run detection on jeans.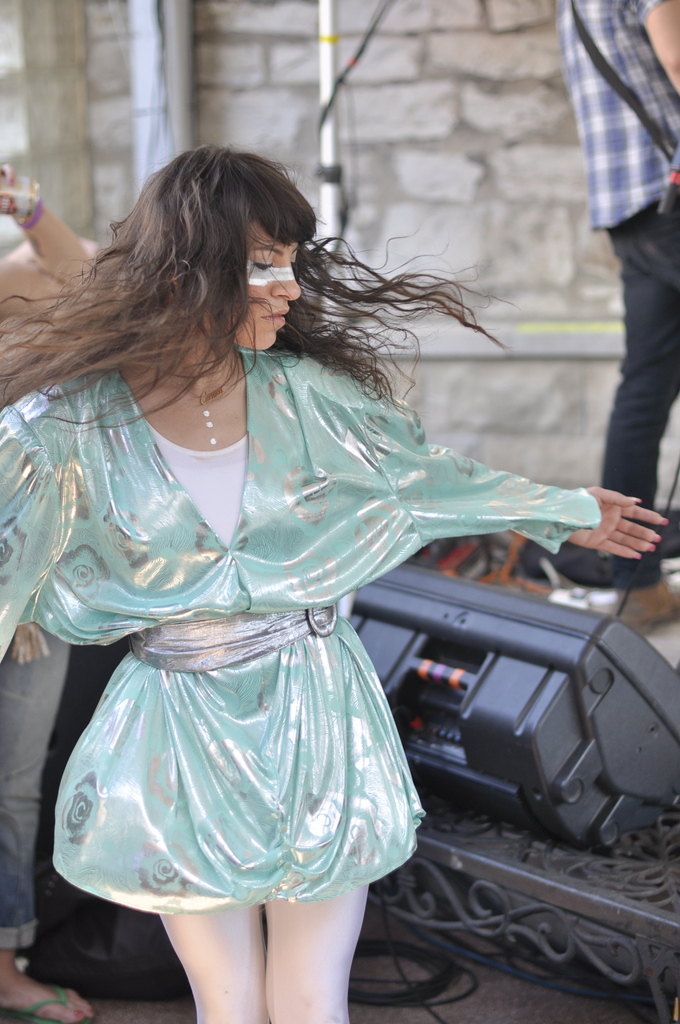
Result: (left=0, top=633, right=67, bottom=951).
